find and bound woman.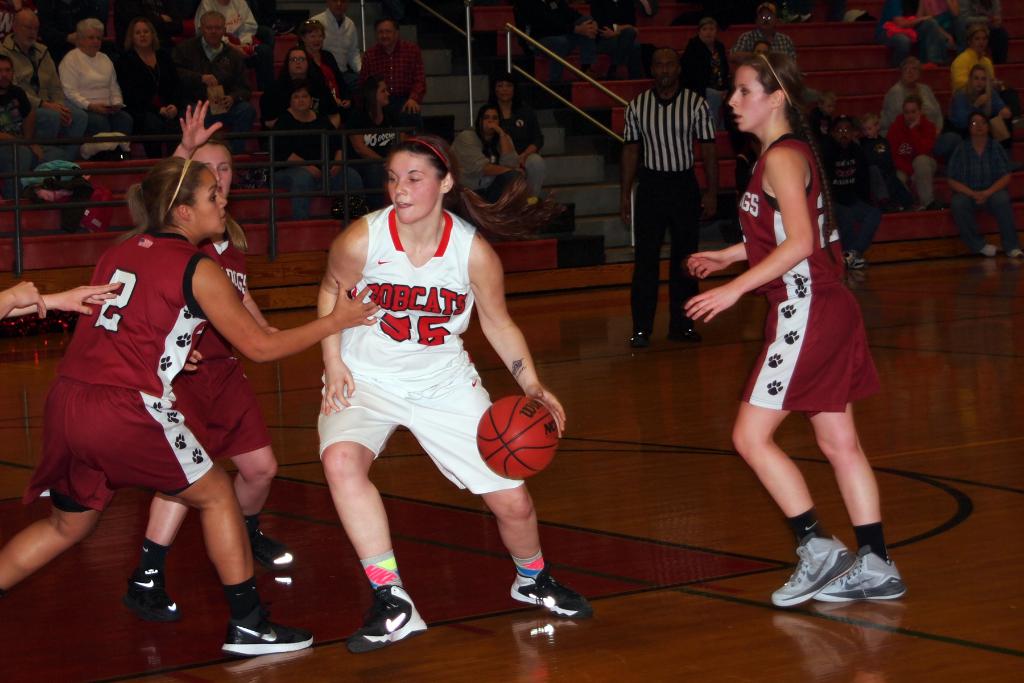
Bound: select_region(705, 81, 906, 603).
